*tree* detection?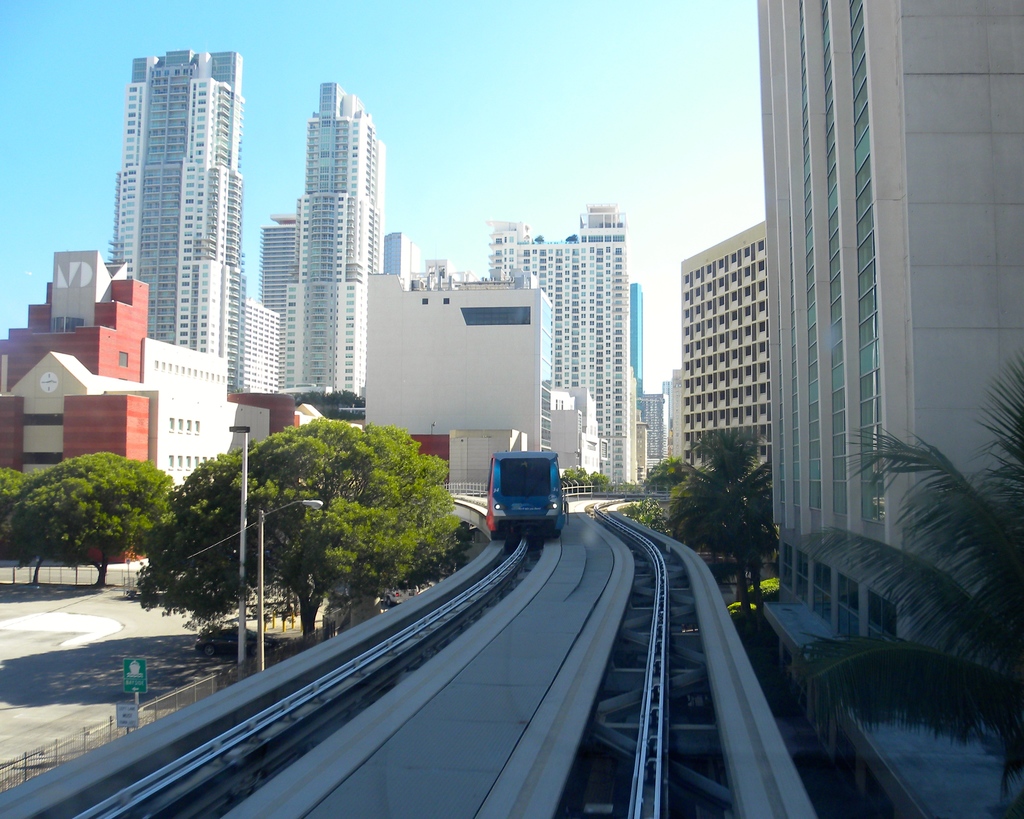
bbox=(127, 416, 475, 655)
